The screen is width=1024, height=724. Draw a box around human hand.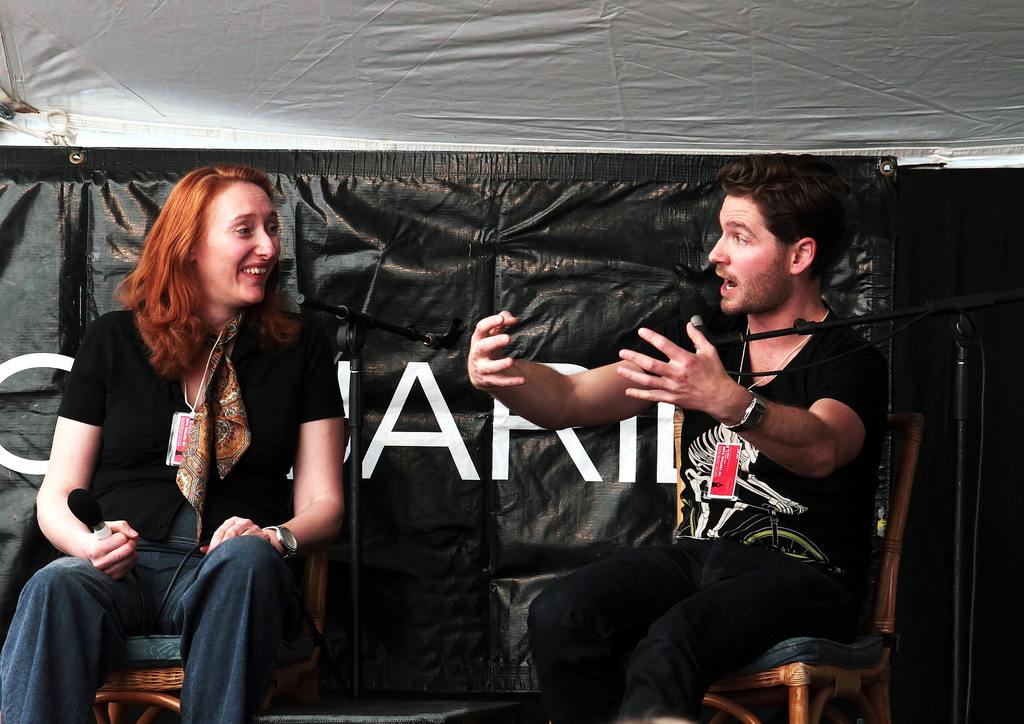
region(642, 331, 764, 418).
